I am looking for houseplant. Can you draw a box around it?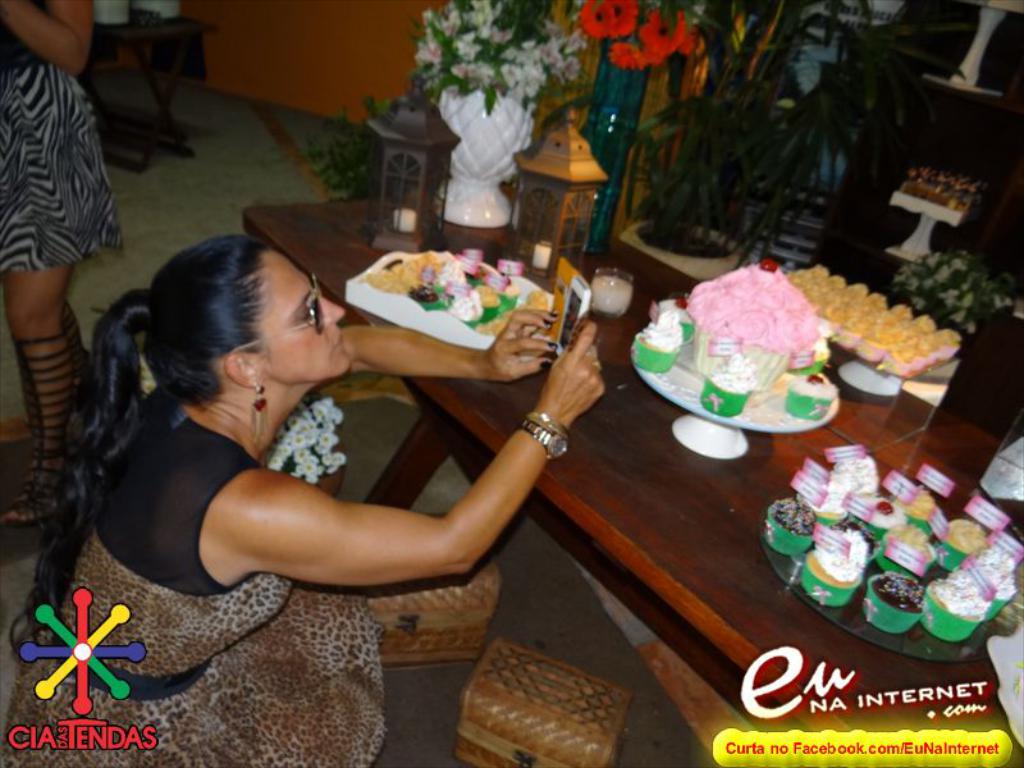
Sure, the bounding box is 577,0,698,253.
